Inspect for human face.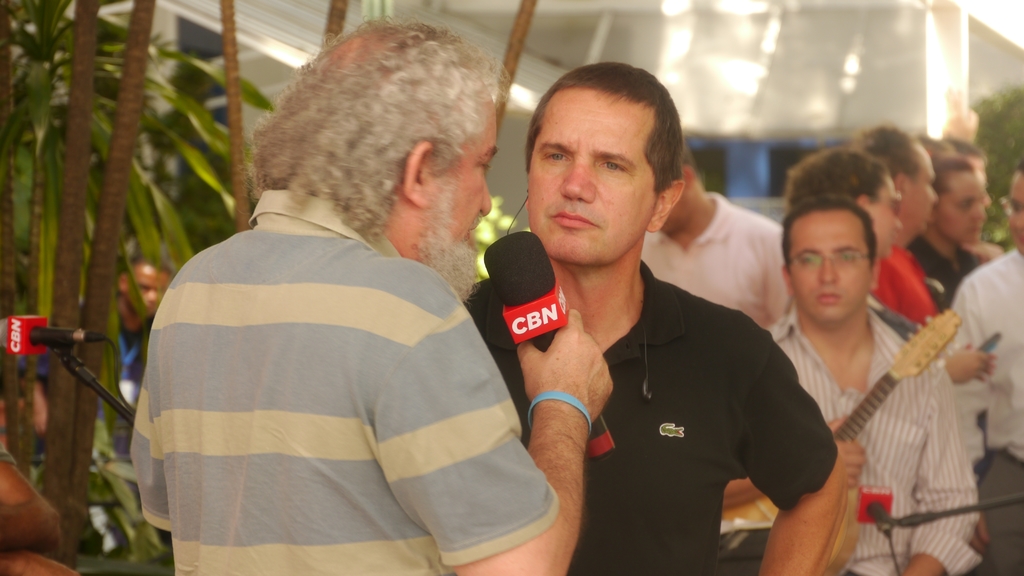
Inspection: rect(529, 92, 657, 264).
